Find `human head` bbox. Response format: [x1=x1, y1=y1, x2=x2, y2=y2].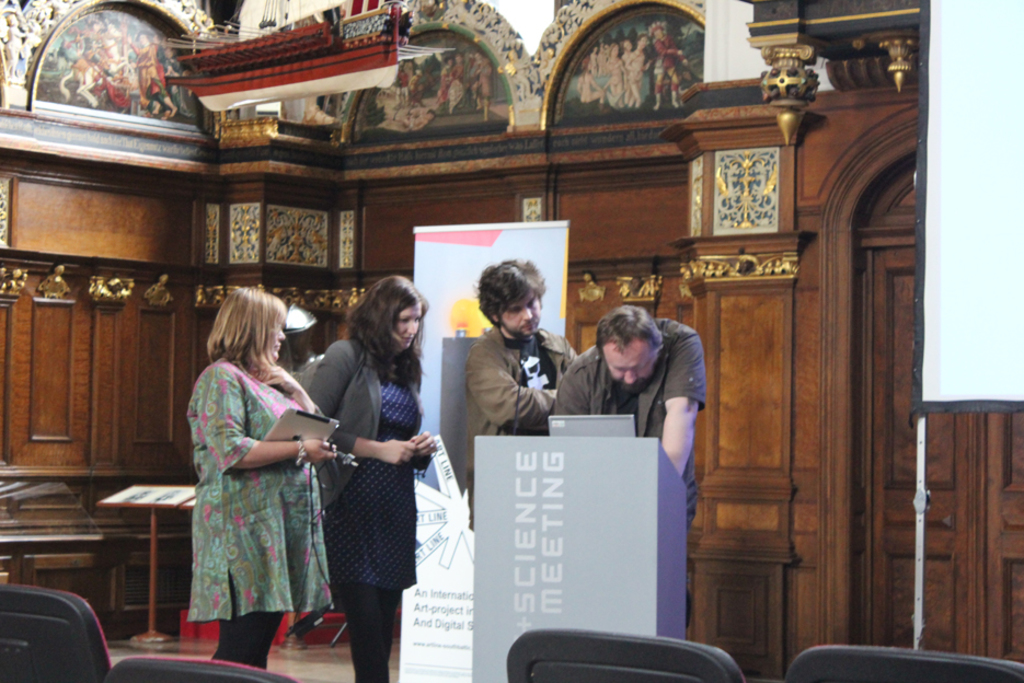
[x1=205, y1=285, x2=290, y2=367].
